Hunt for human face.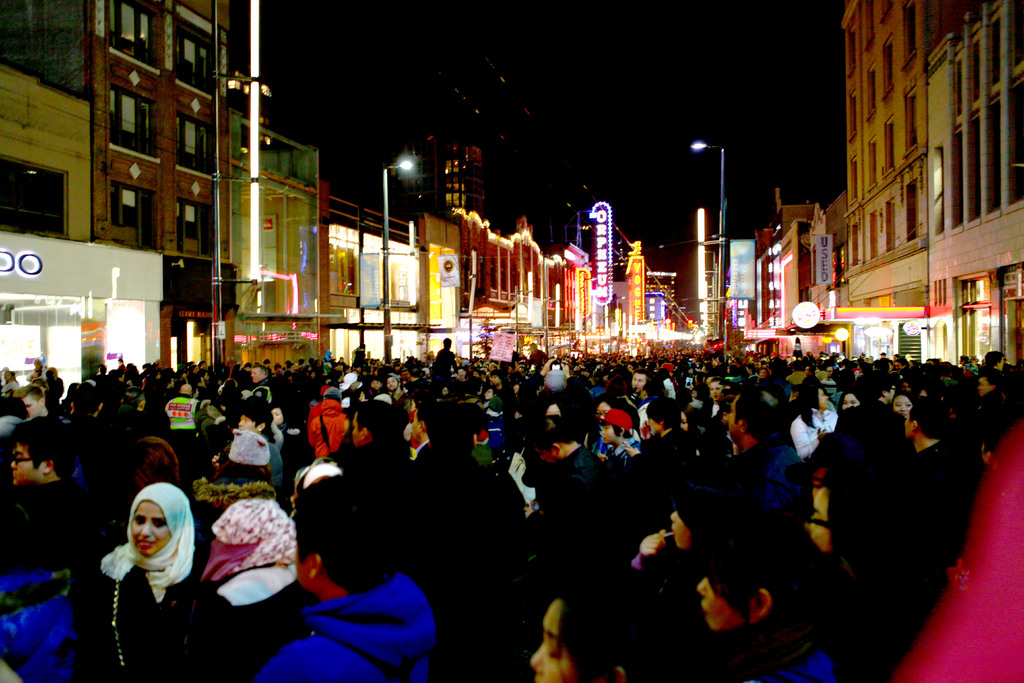
Hunted down at BBox(273, 409, 283, 423).
